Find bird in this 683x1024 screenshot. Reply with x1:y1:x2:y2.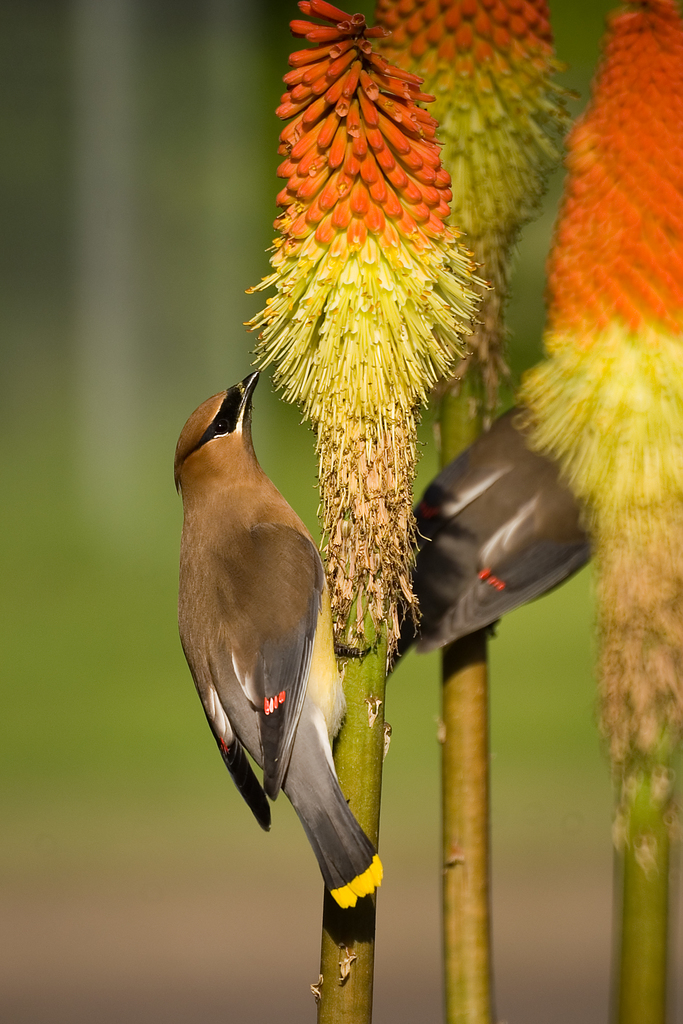
176:374:375:958.
